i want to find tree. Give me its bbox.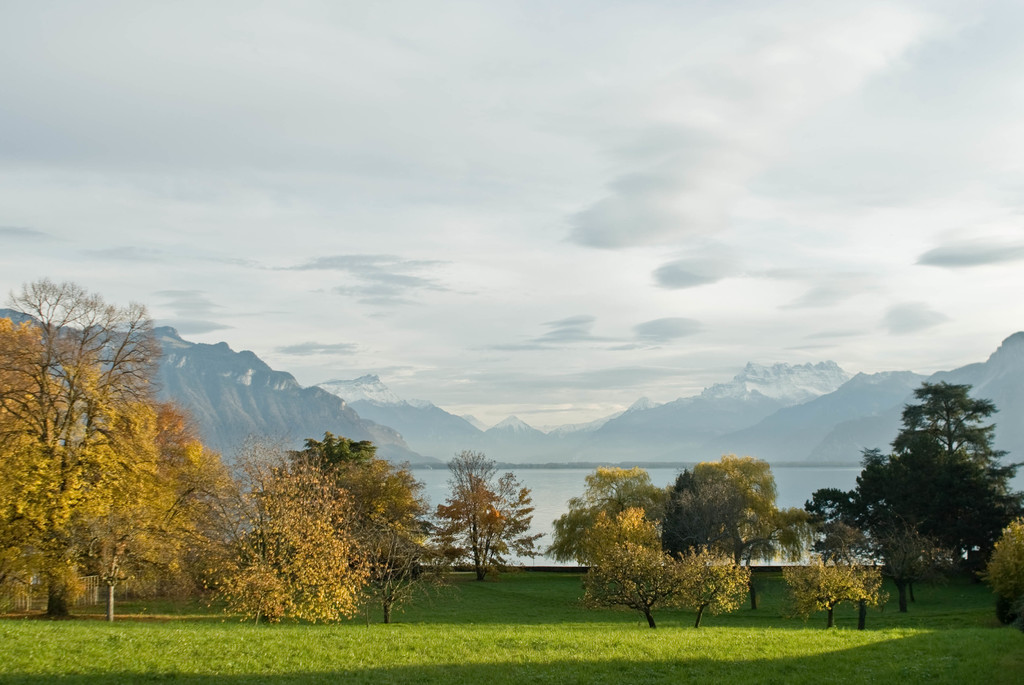
region(829, 369, 1011, 615).
